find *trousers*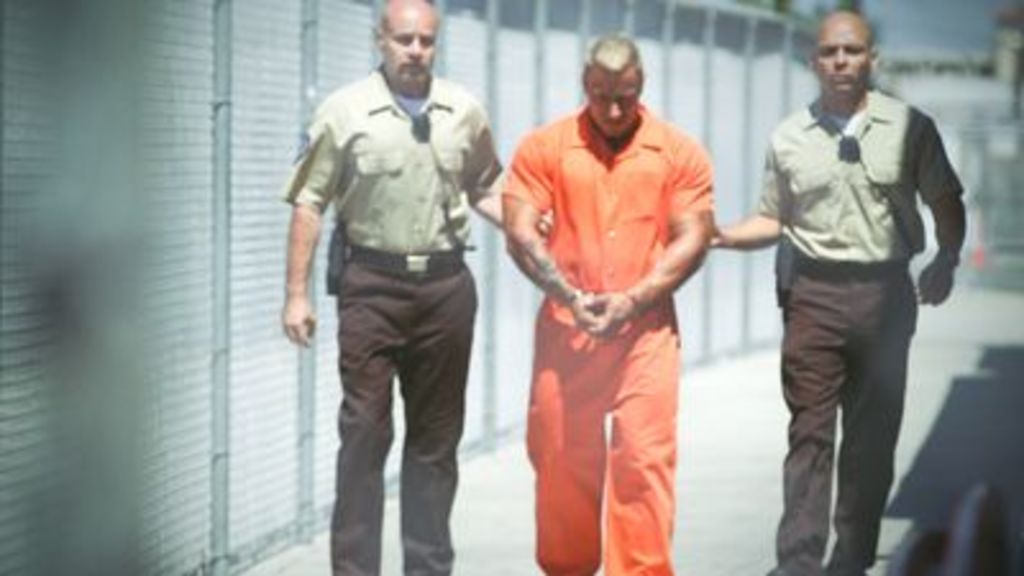
(left=328, top=243, right=476, bottom=573)
